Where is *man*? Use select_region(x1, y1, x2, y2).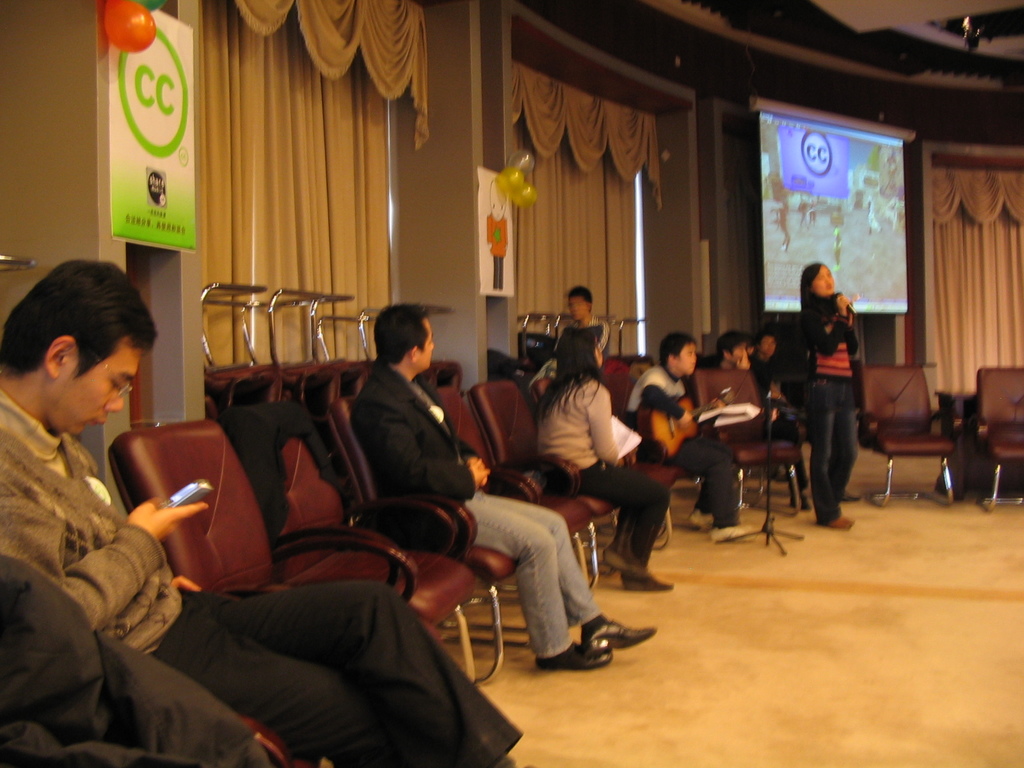
select_region(625, 332, 760, 542).
